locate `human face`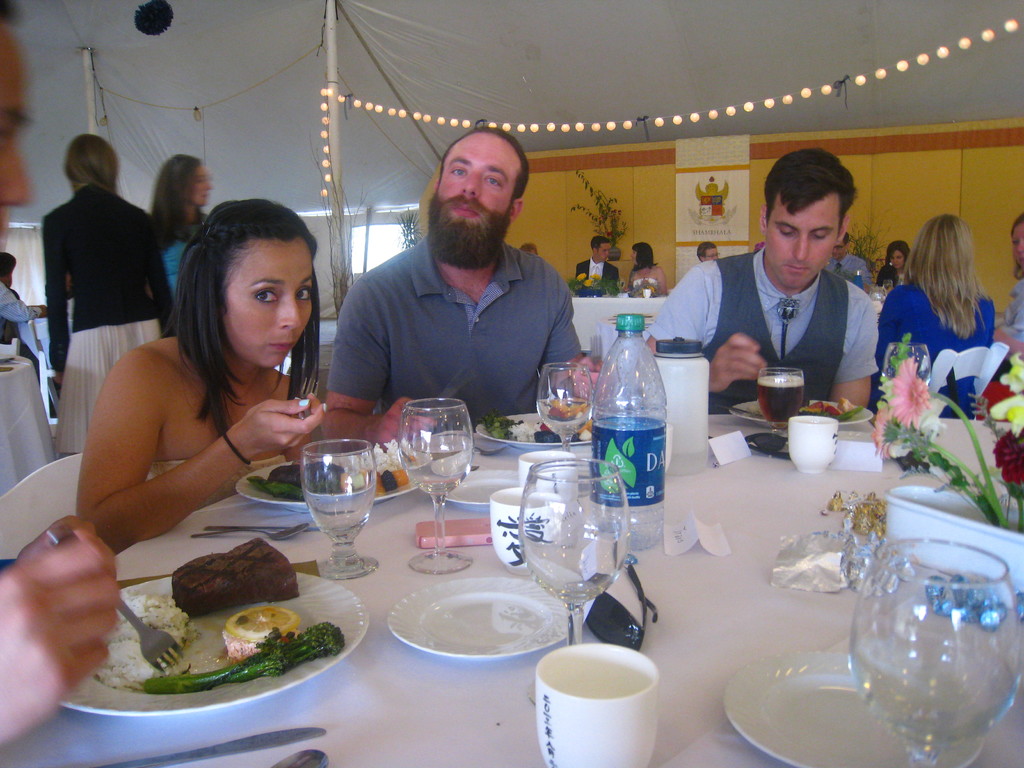
[4, 262, 17, 285]
